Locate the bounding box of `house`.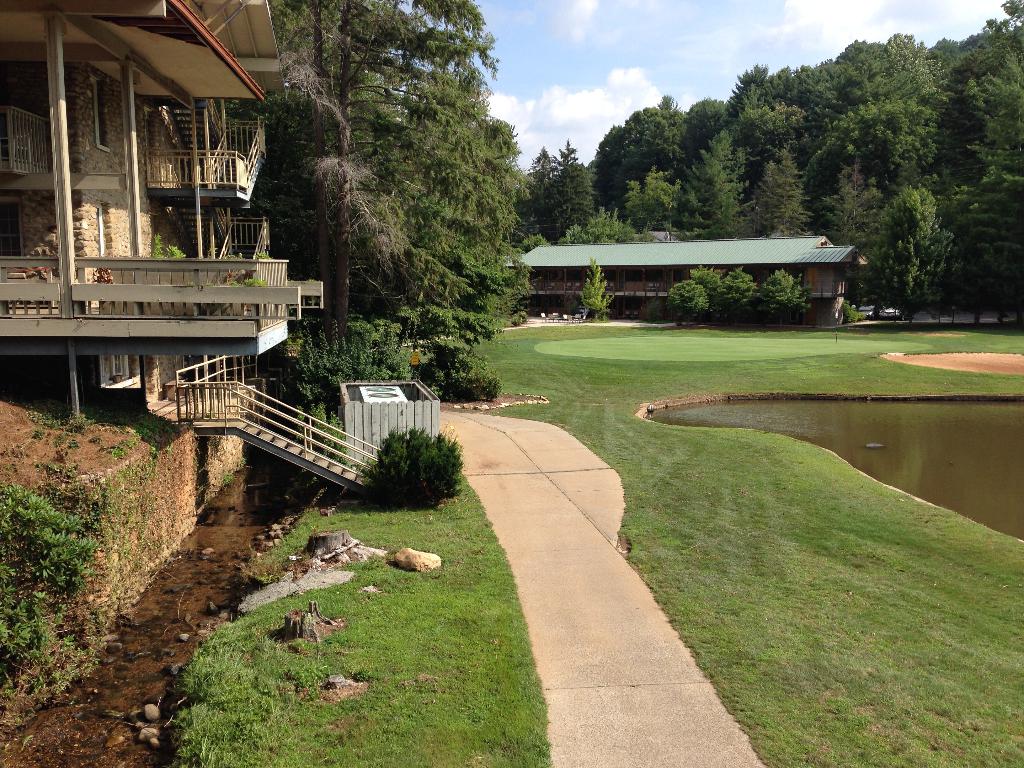
Bounding box: box(499, 227, 872, 319).
